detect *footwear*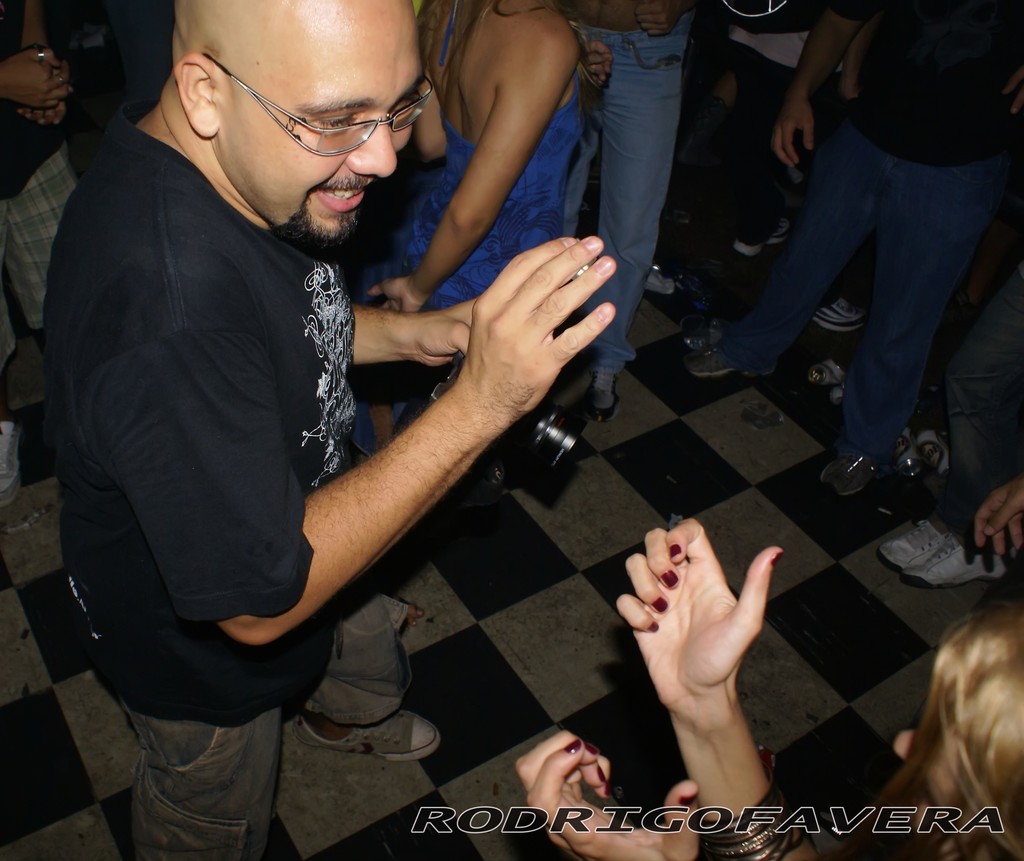
589, 372, 625, 422
